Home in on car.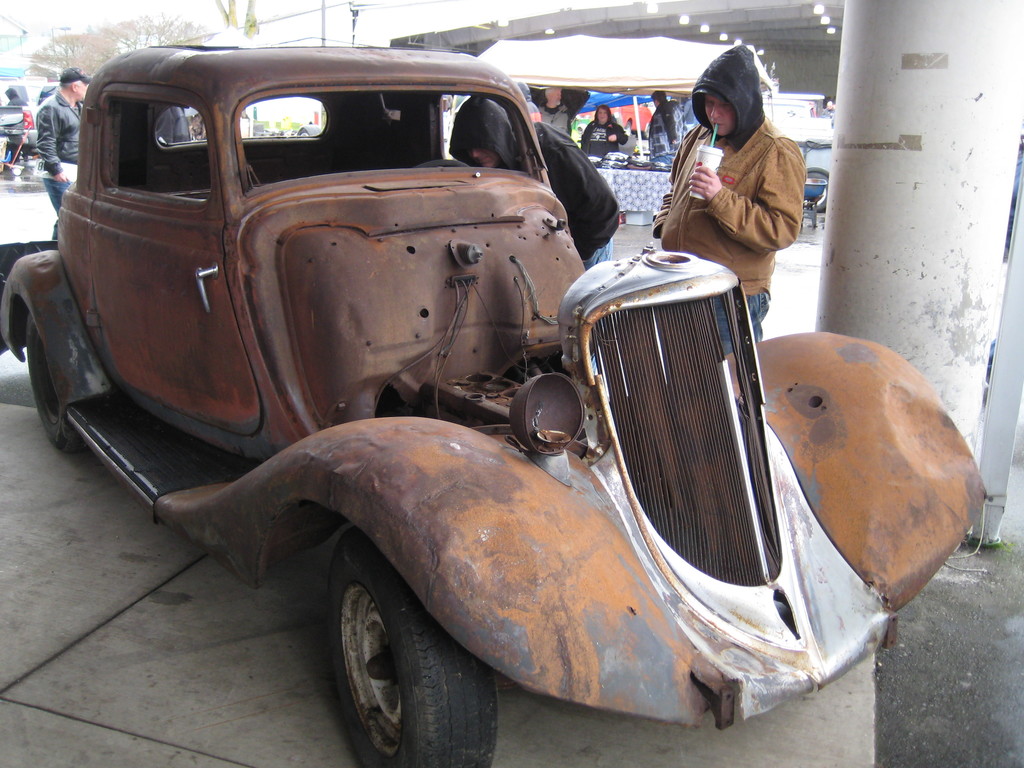
Homed in at [0, 37, 993, 767].
